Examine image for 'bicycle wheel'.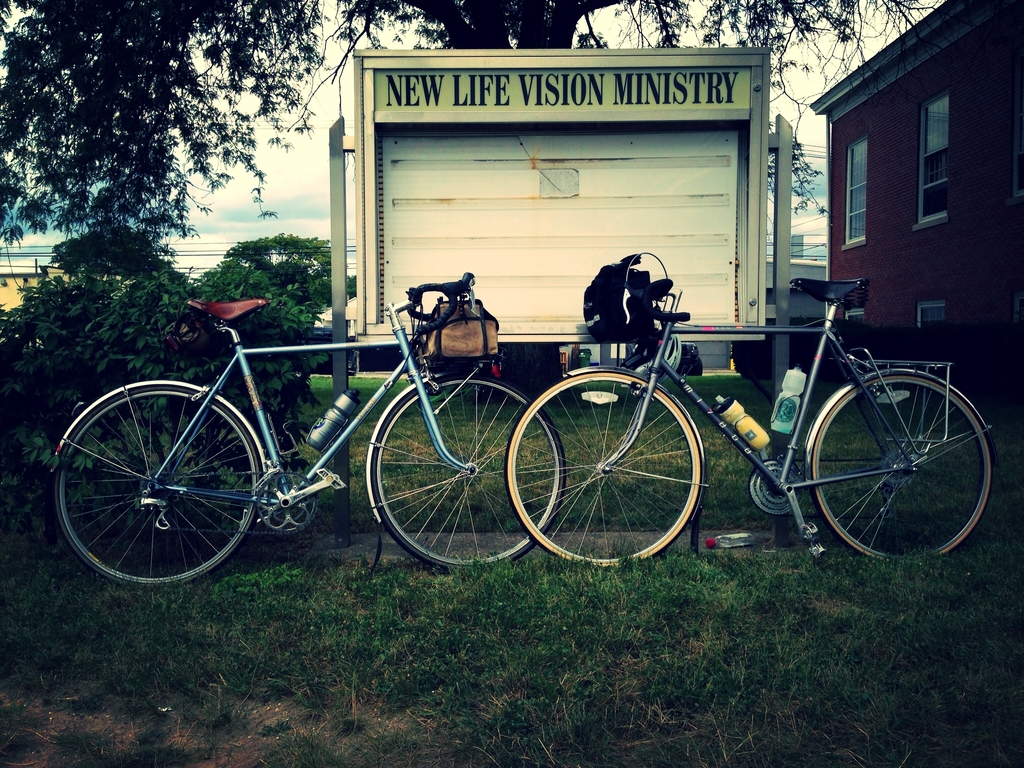
Examination result: locate(366, 372, 567, 574).
